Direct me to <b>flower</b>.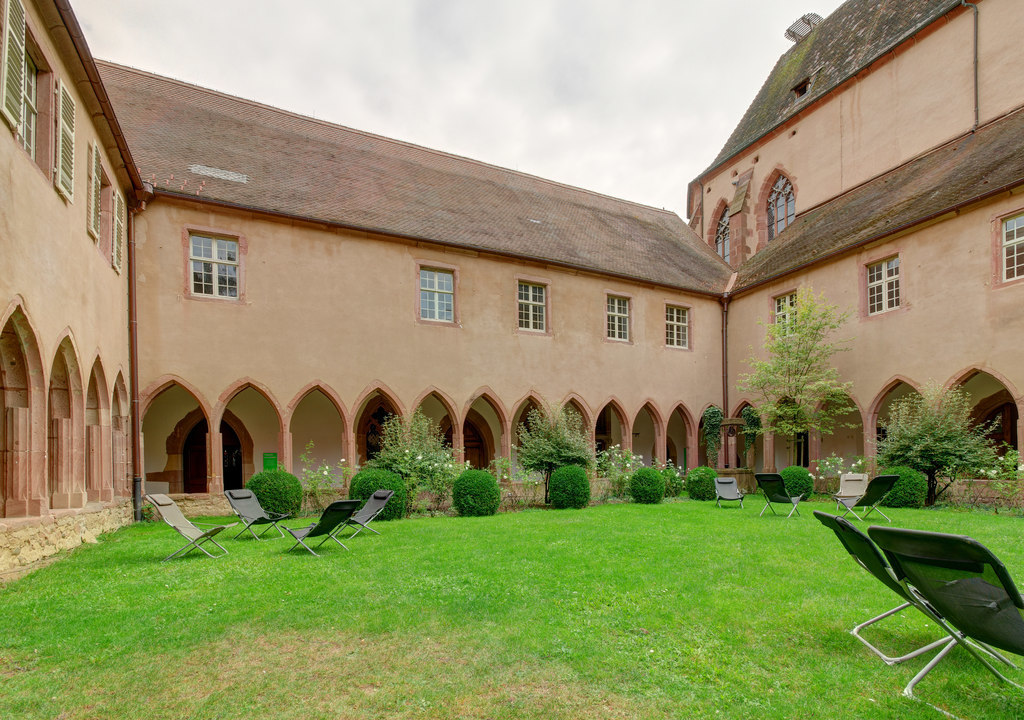
Direction: box=[816, 465, 822, 470].
